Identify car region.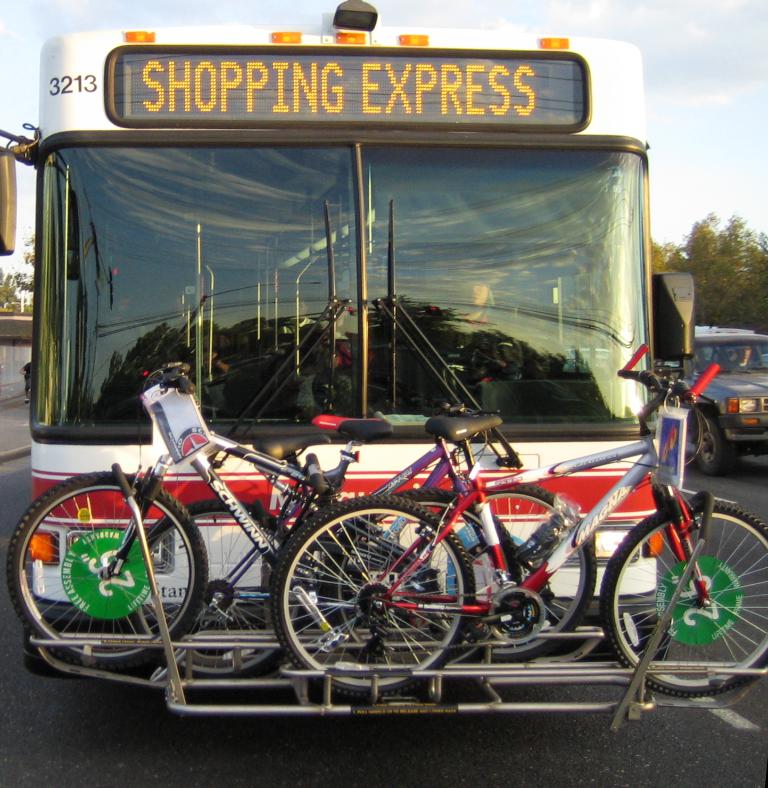
Region: 663:331:767:472.
